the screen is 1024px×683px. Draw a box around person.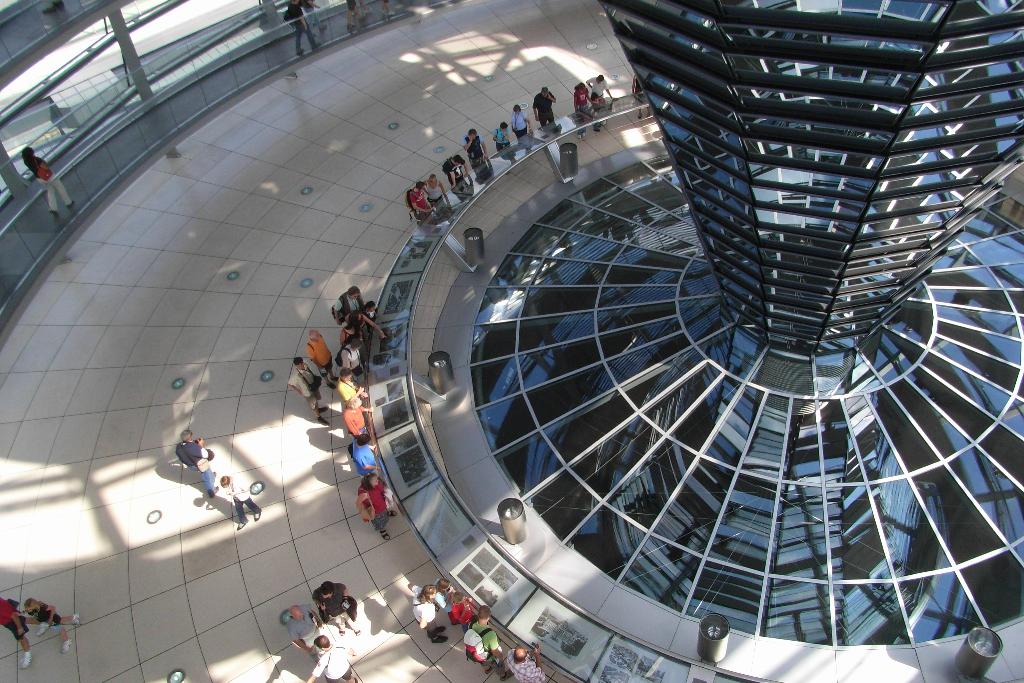
rect(215, 472, 262, 536).
